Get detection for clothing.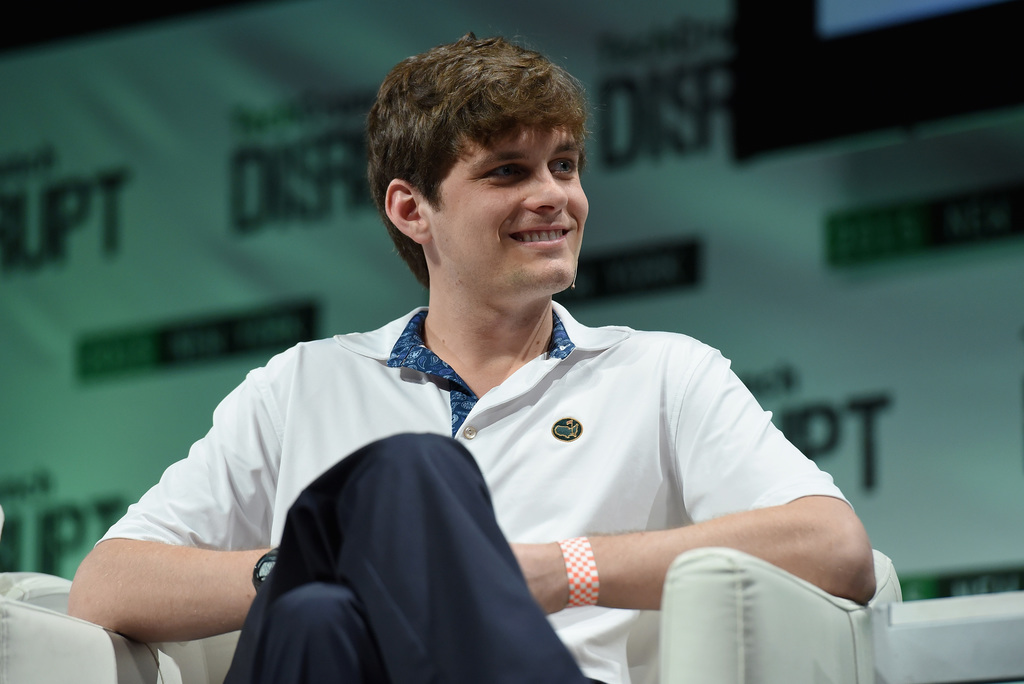
Detection: [x1=94, y1=307, x2=854, y2=683].
